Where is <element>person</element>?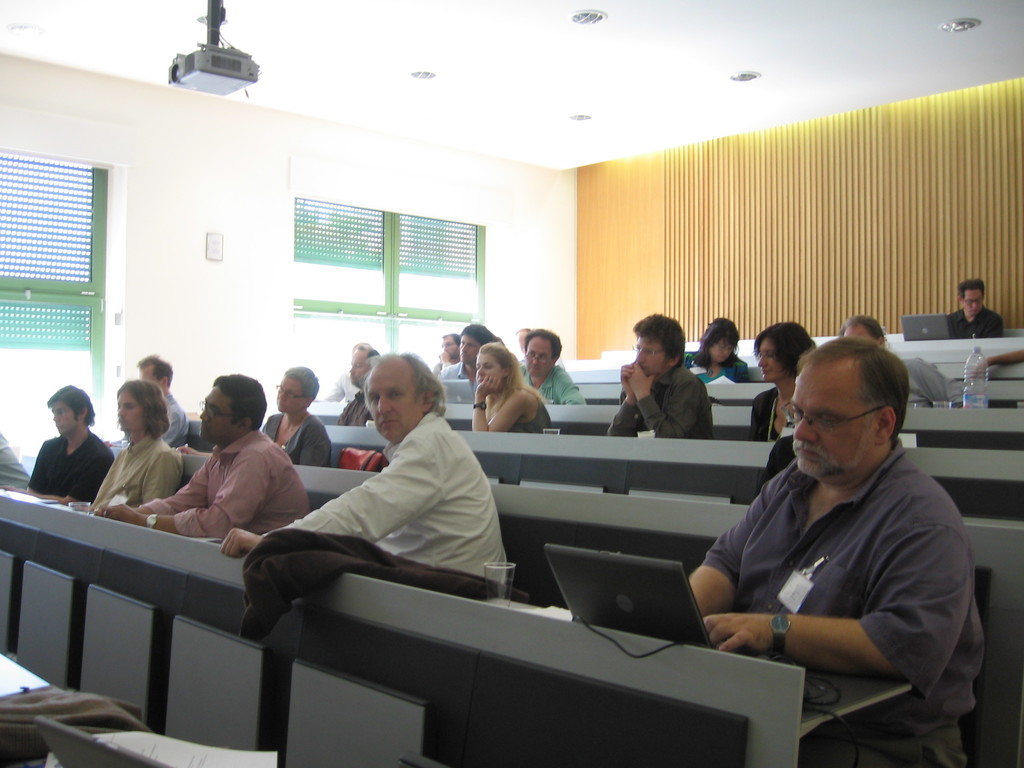
bbox=[602, 307, 715, 441].
